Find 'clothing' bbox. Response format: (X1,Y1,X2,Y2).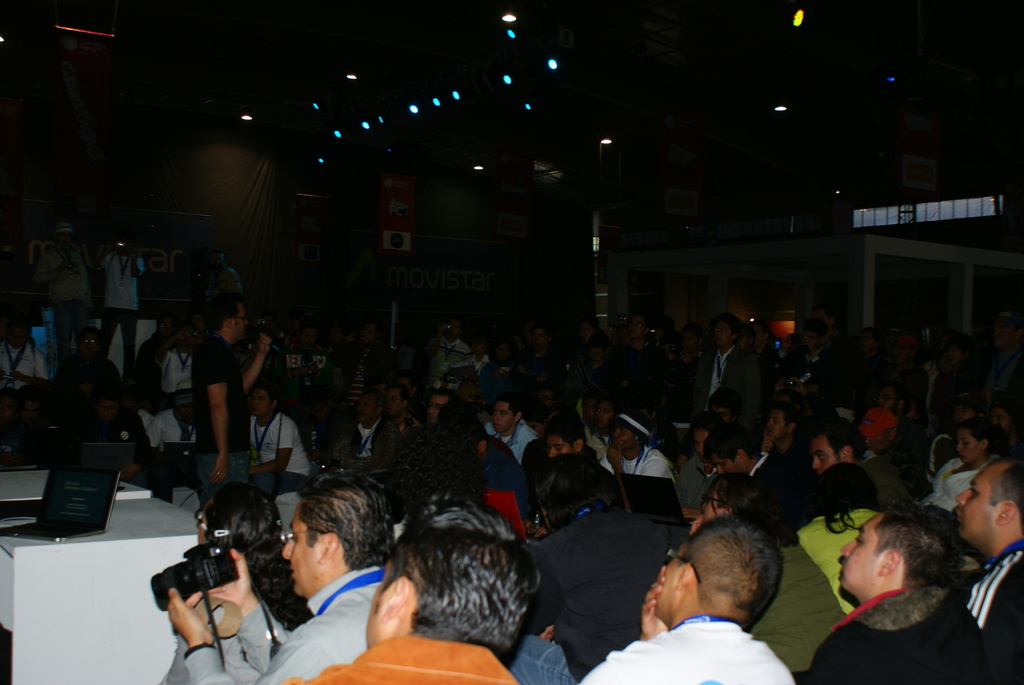
(195,340,252,504).
